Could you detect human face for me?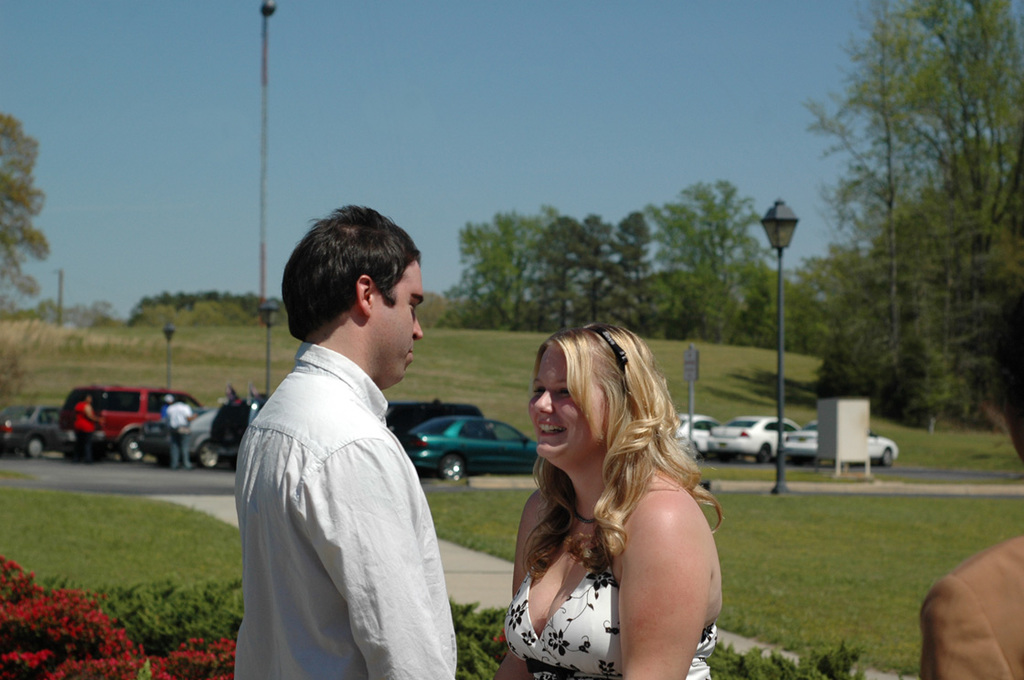
Detection result: locate(529, 344, 588, 466).
